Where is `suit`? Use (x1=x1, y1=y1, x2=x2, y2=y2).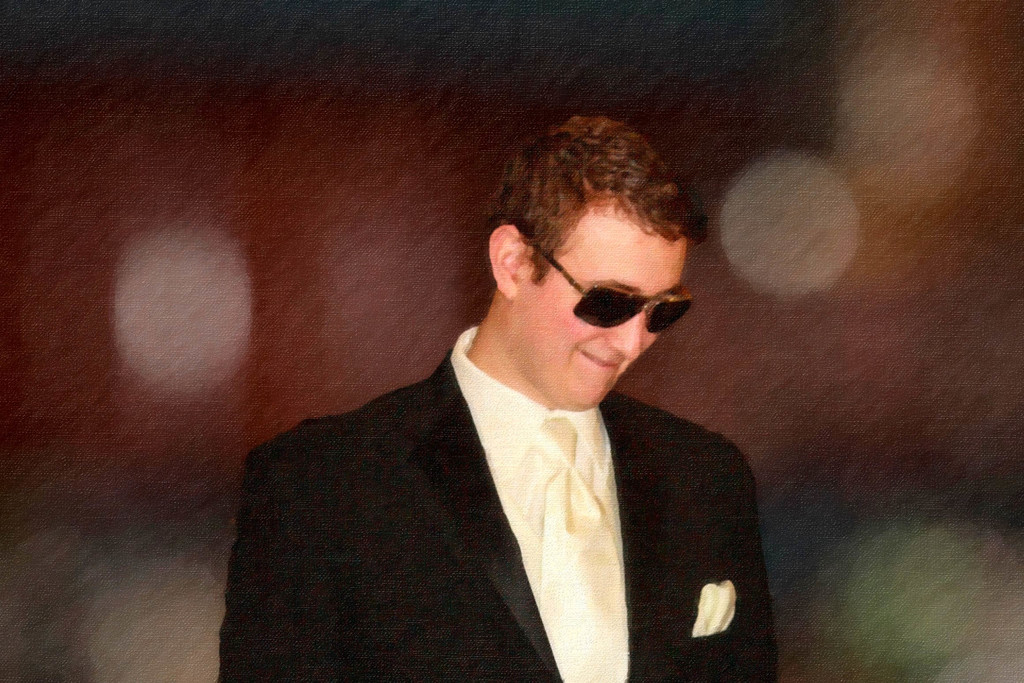
(x1=221, y1=245, x2=749, y2=675).
